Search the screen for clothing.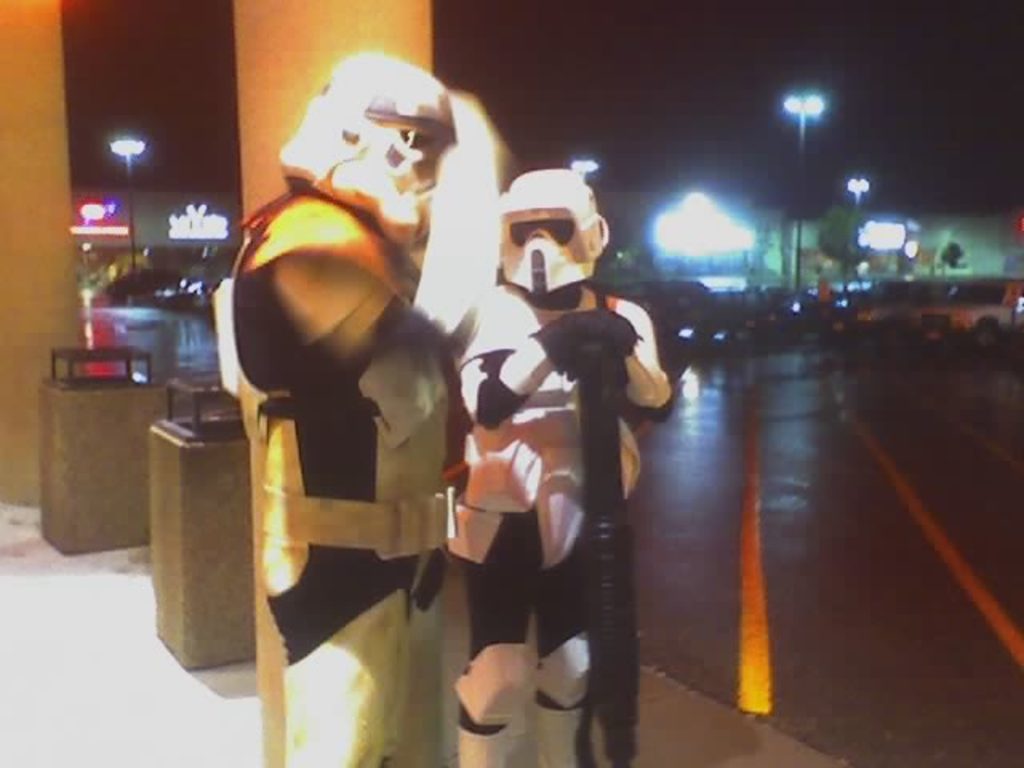
Found at (211,115,485,709).
